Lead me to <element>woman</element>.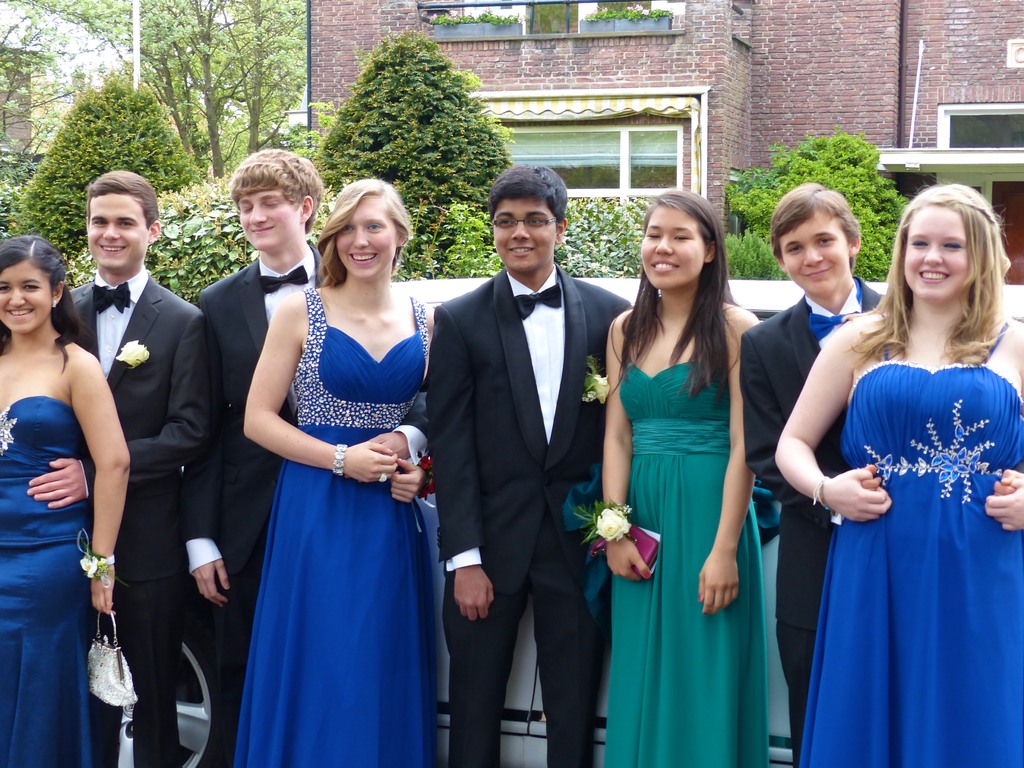
Lead to [0,236,134,767].
